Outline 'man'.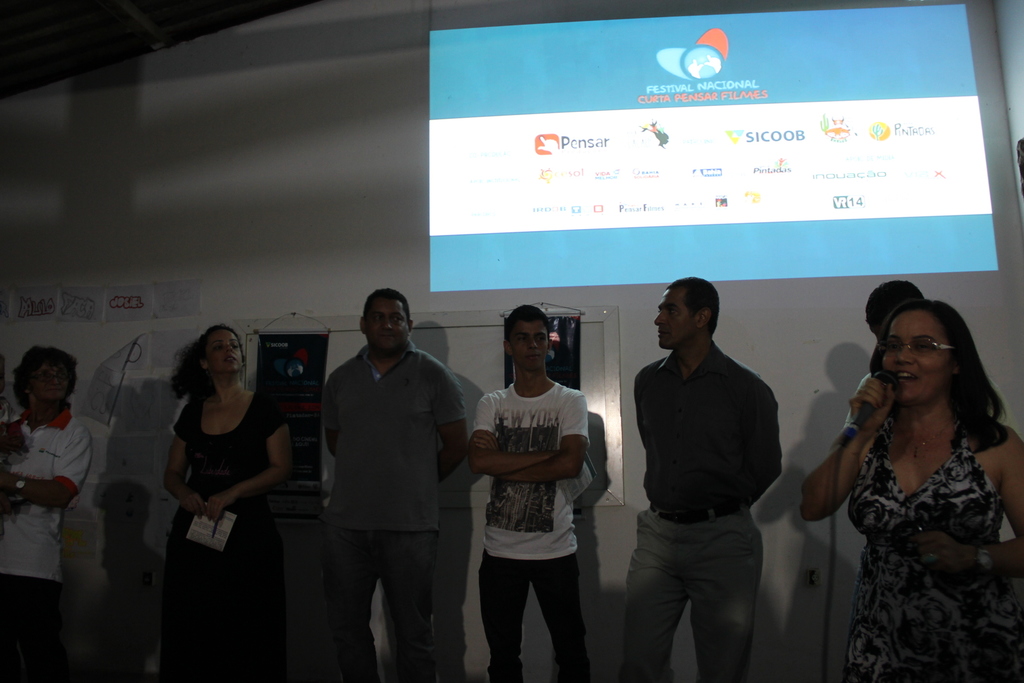
Outline: 301/274/474/674.
